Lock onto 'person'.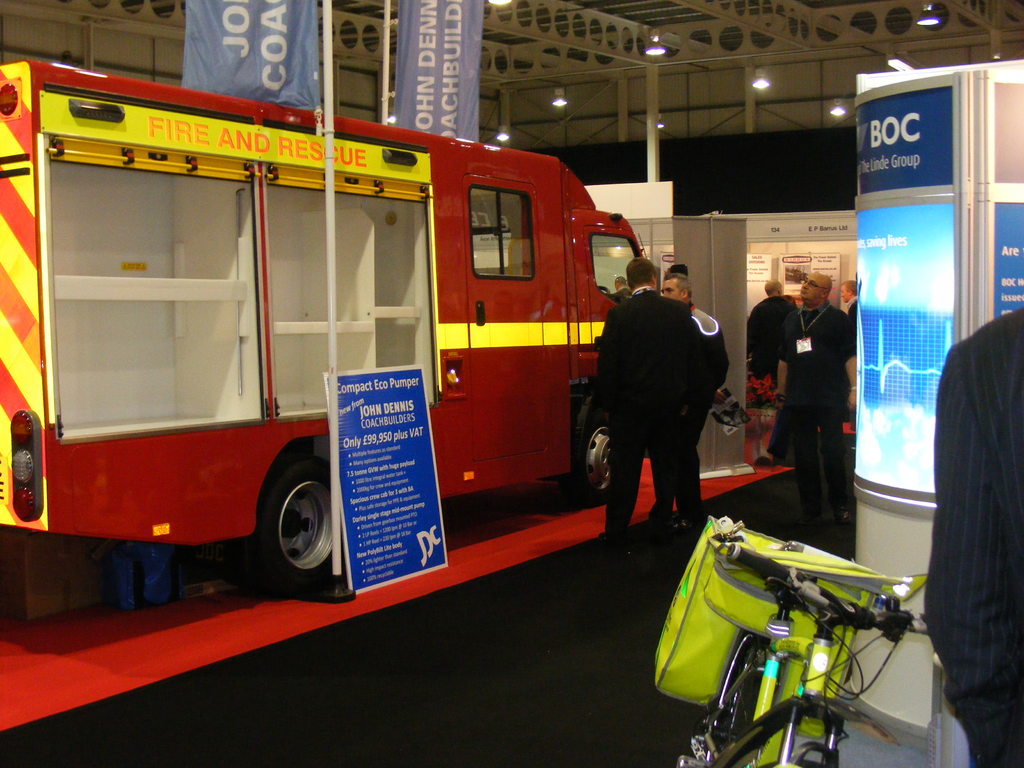
Locked: [left=747, top=278, right=797, bottom=406].
